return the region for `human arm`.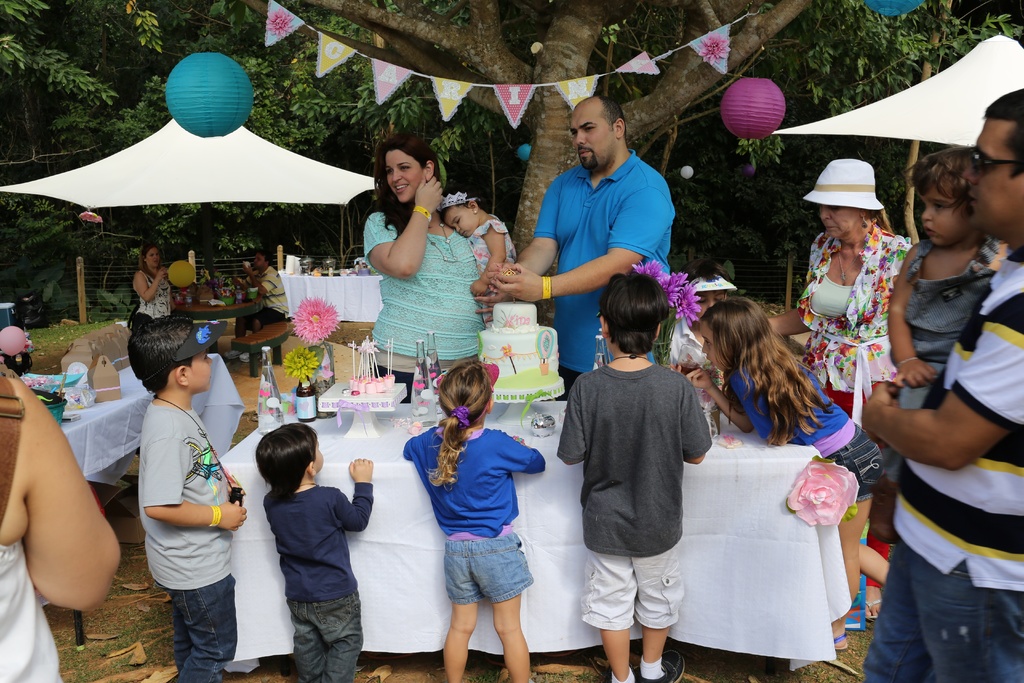
<box>473,169,576,325</box>.
